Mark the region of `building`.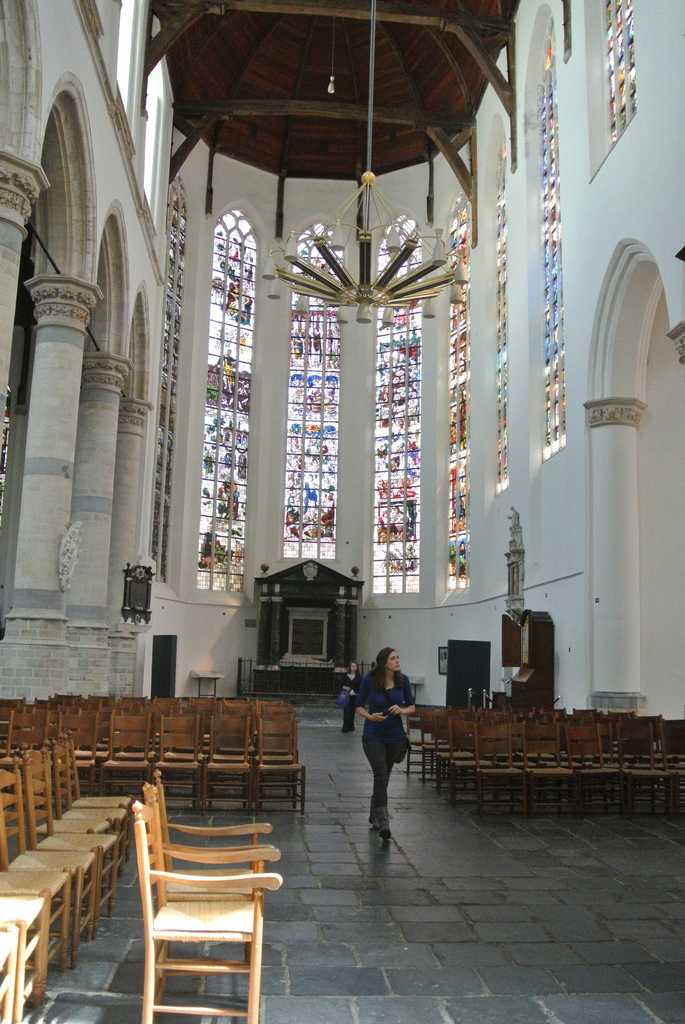
Region: BBox(0, 0, 684, 1023).
